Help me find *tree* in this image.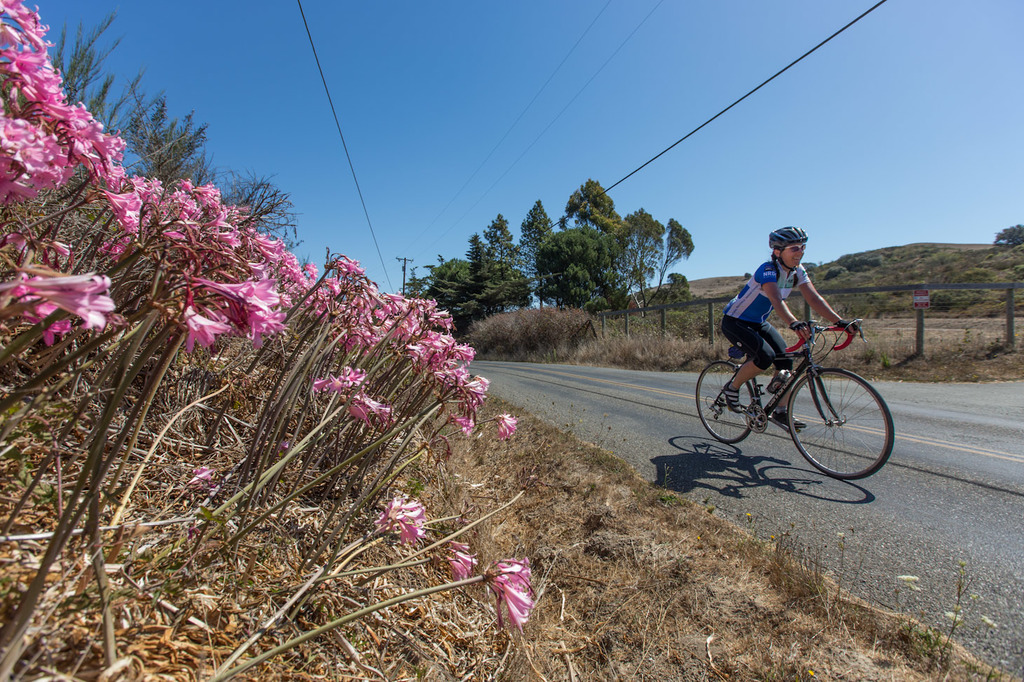
Found it: <region>551, 174, 690, 305</region>.
